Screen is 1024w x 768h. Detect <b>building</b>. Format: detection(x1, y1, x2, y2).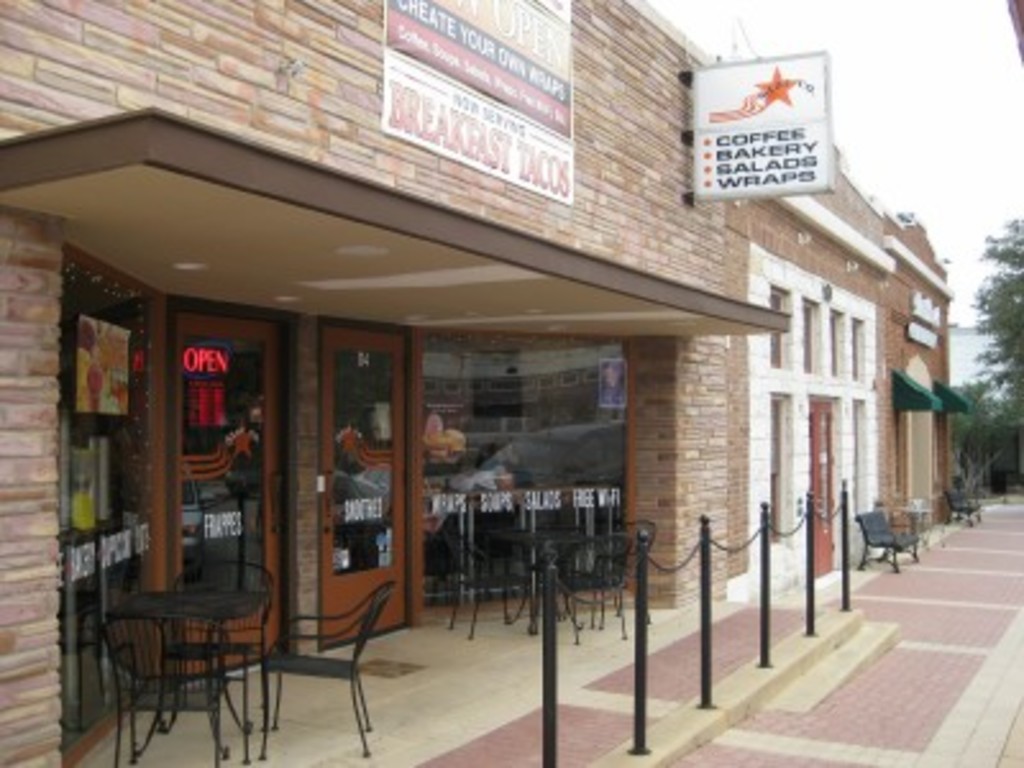
detection(0, 0, 730, 765).
